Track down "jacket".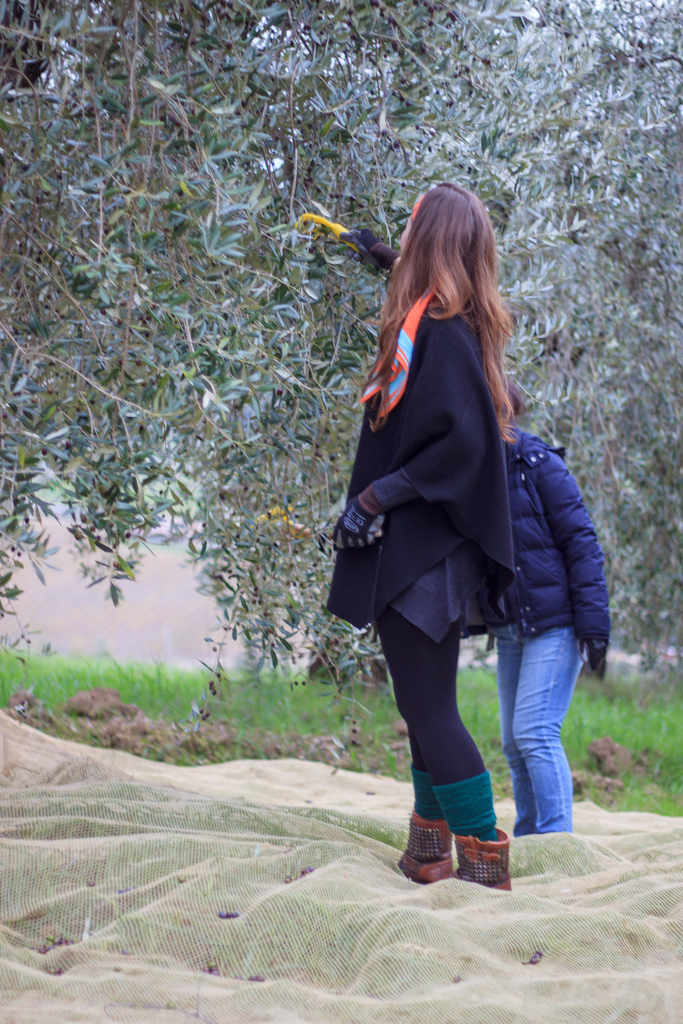
Tracked to 309/298/500/623.
